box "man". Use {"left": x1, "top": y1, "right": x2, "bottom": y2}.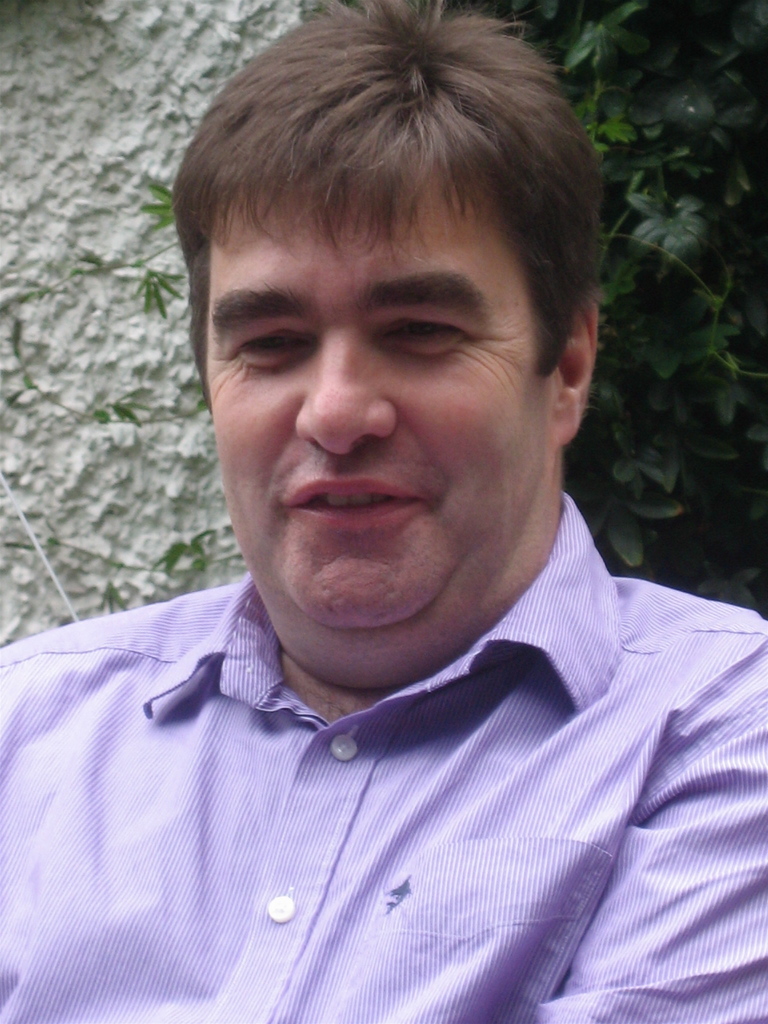
{"left": 56, "top": 17, "right": 764, "bottom": 974}.
